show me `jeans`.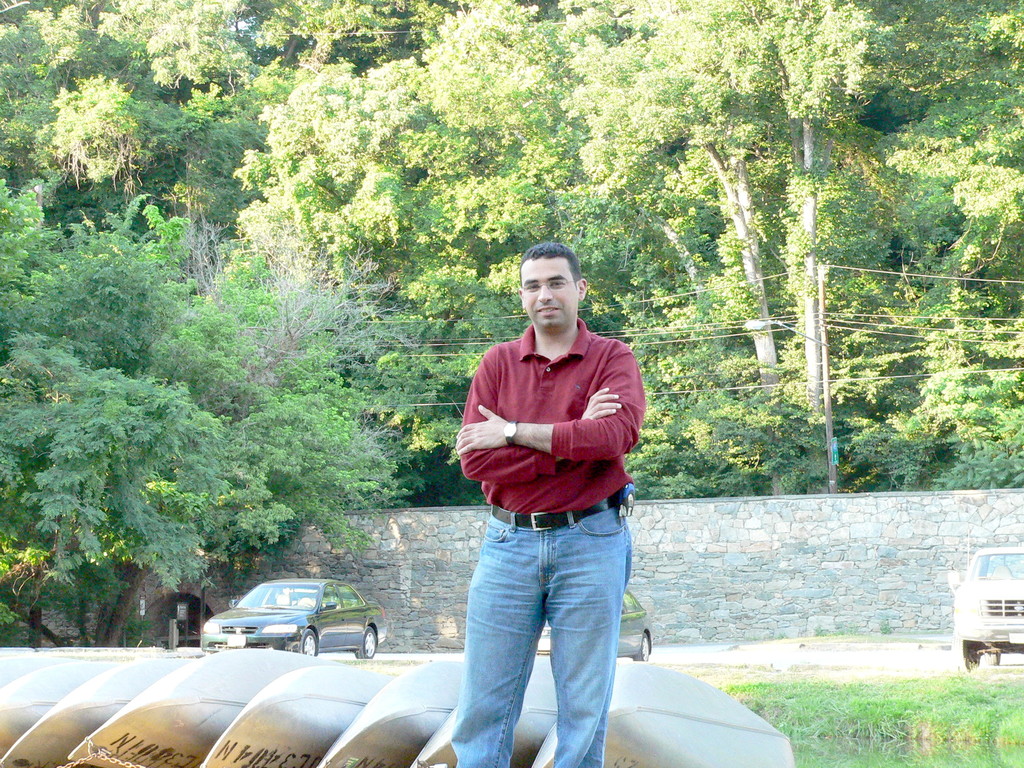
`jeans` is here: <region>443, 511, 639, 755</region>.
